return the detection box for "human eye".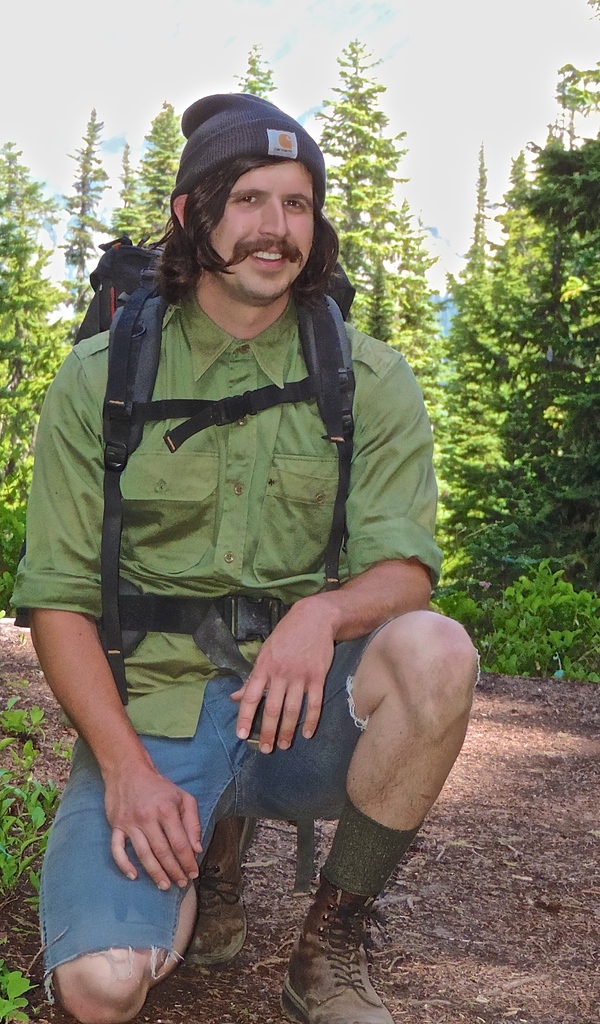
Rect(278, 191, 308, 212).
